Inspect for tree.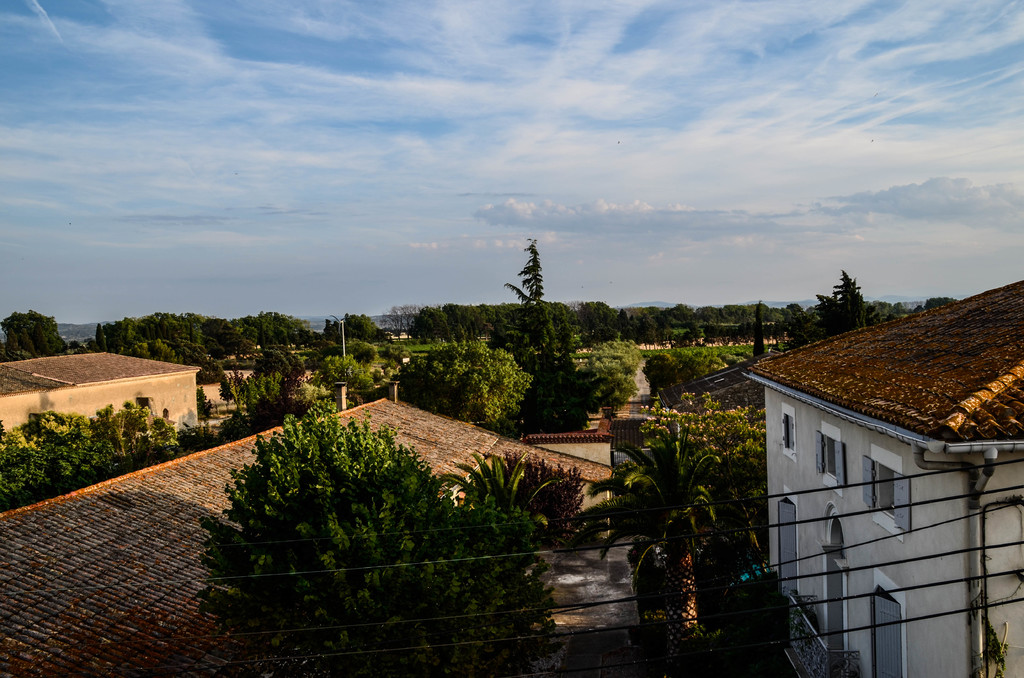
Inspection: 579/419/732/598.
